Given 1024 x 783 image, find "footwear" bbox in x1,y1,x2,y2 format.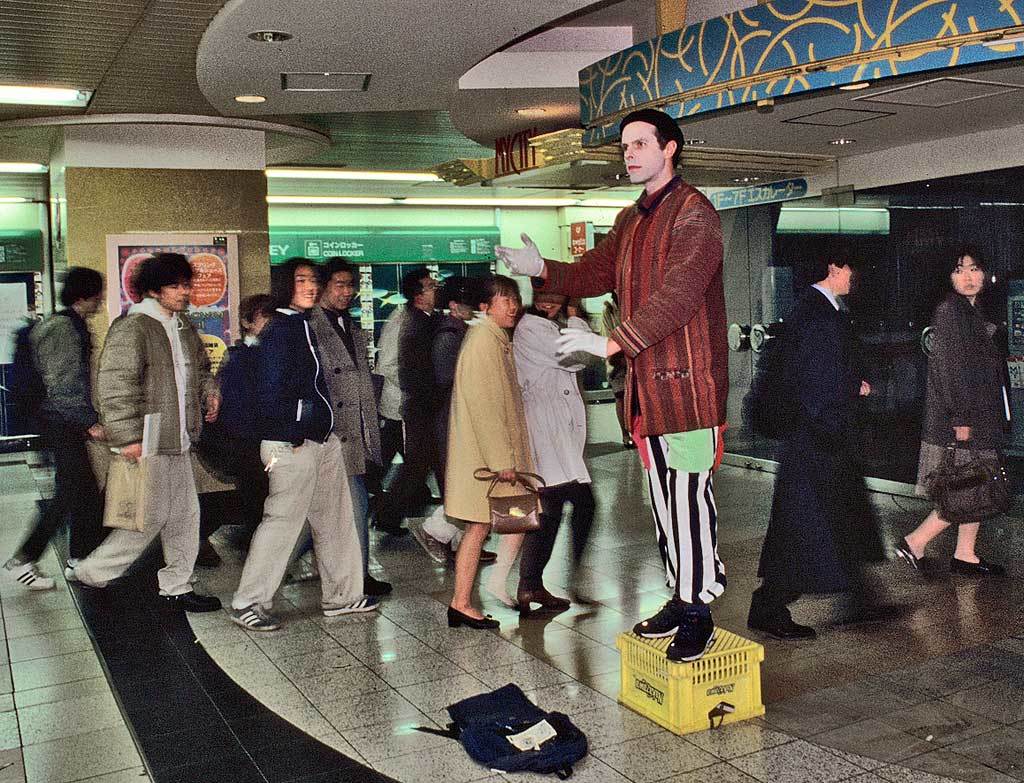
0,557,55,591.
